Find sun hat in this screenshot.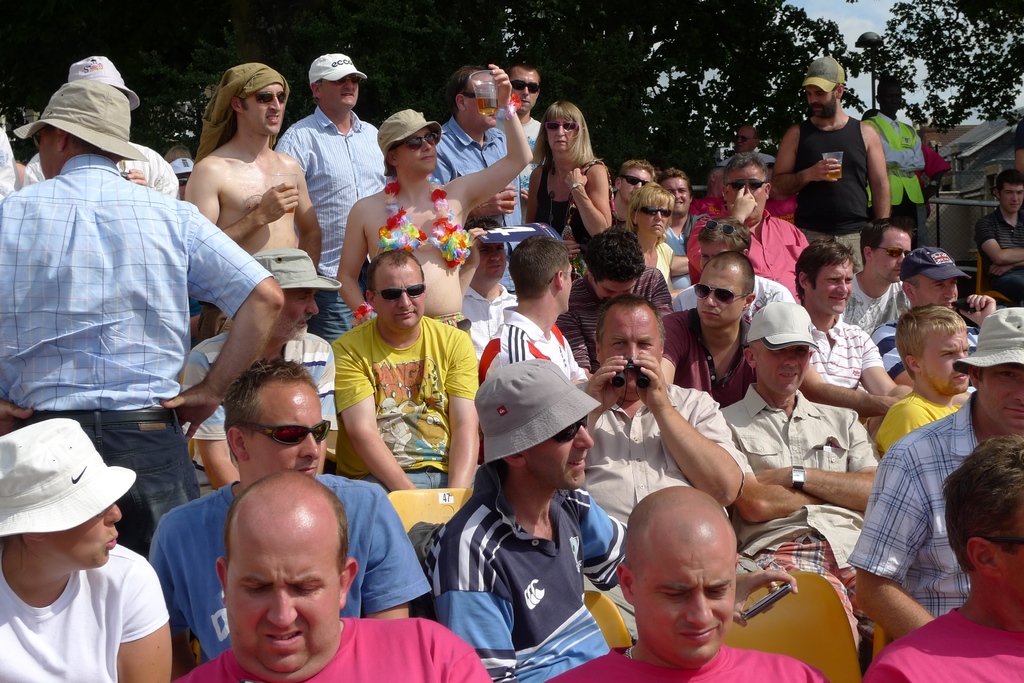
The bounding box for sun hat is {"left": 471, "top": 362, "right": 607, "bottom": 474}.
